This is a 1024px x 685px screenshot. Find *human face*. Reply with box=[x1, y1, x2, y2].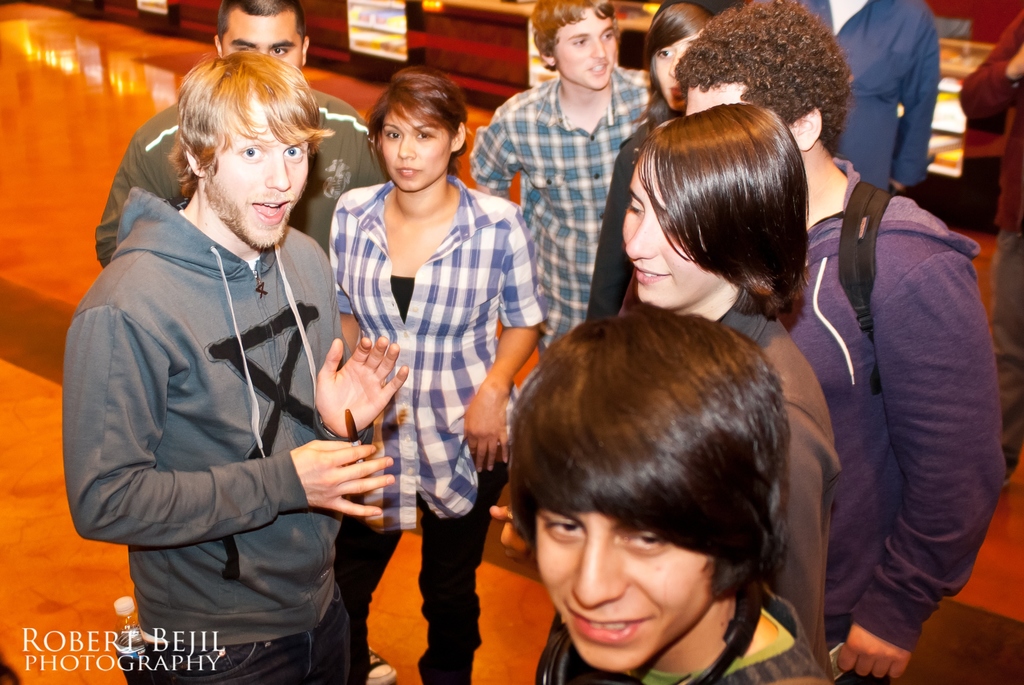
box=[547, 8, 612, 88].
